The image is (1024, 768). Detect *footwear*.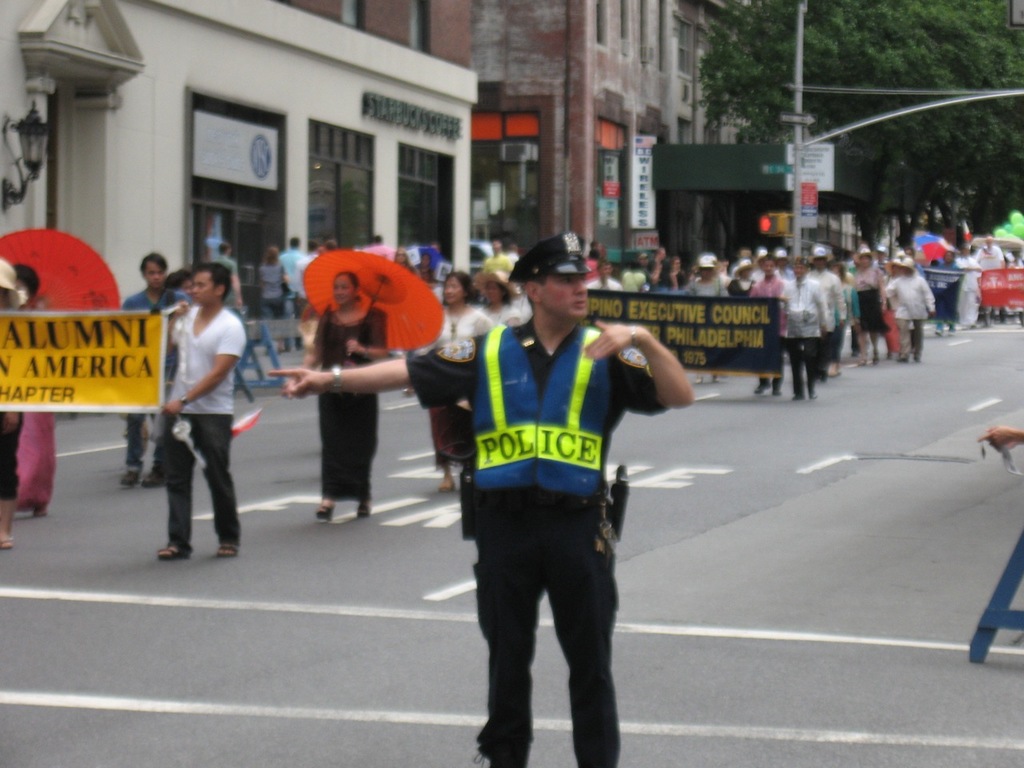
Detection: {"x1": 0, "y1": 535, "x2": 18, "y2": 553}.
